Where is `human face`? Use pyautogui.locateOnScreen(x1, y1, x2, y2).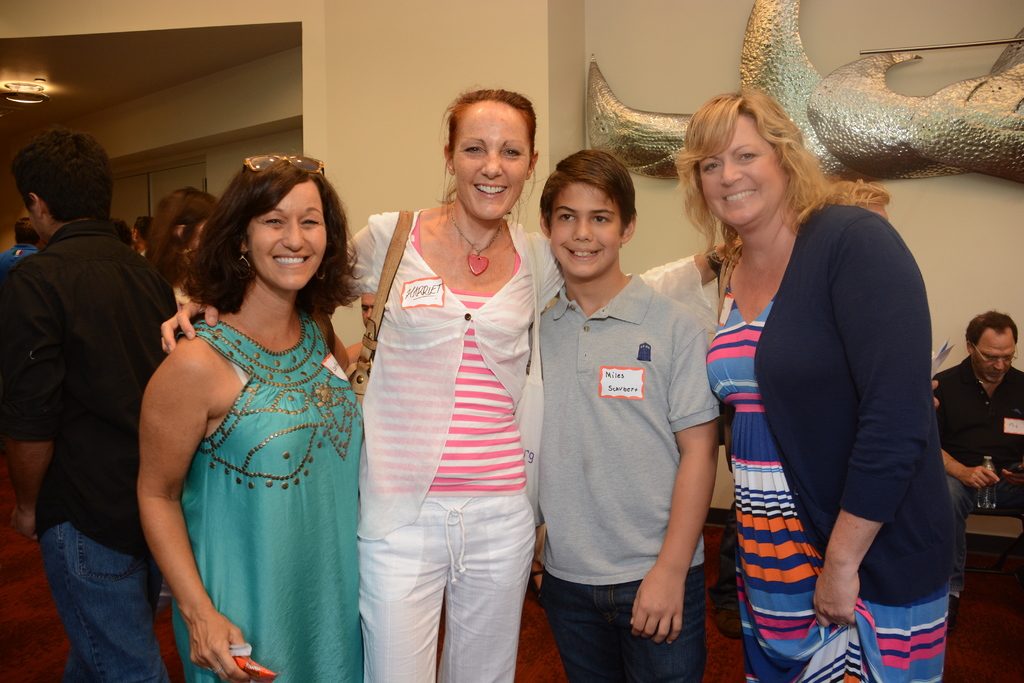
pyautogui.locateOnScreen(246, 184, 326, 292).
